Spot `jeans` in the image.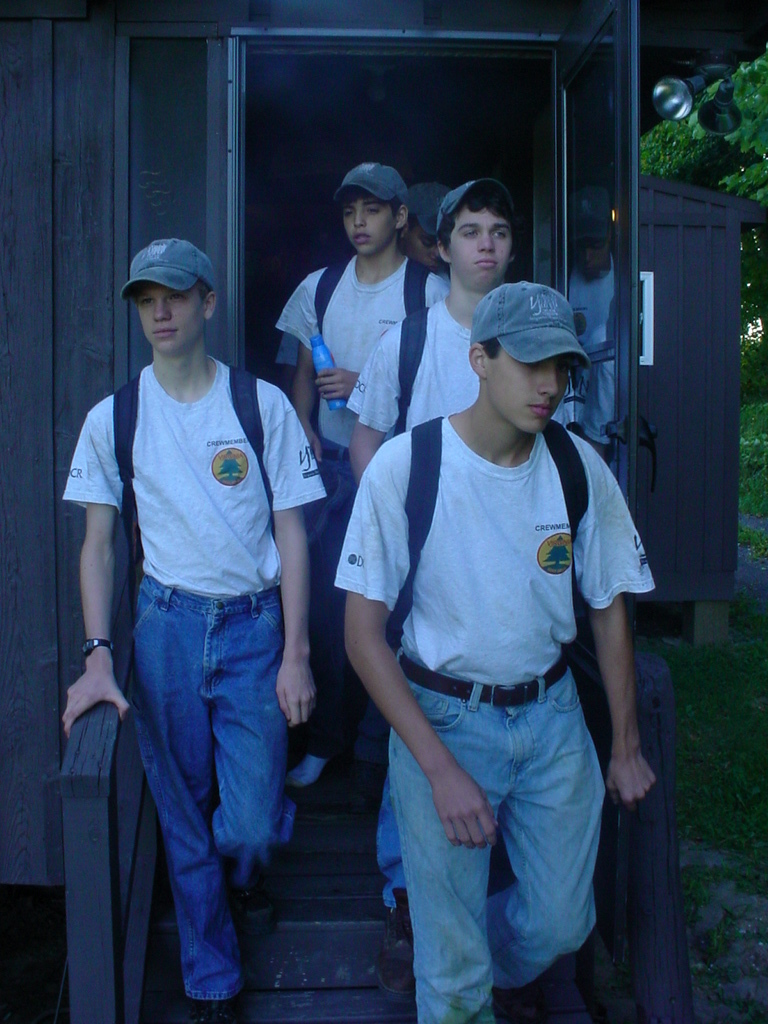
`jeans` found at bbox(101, 602, 310, 1005).
